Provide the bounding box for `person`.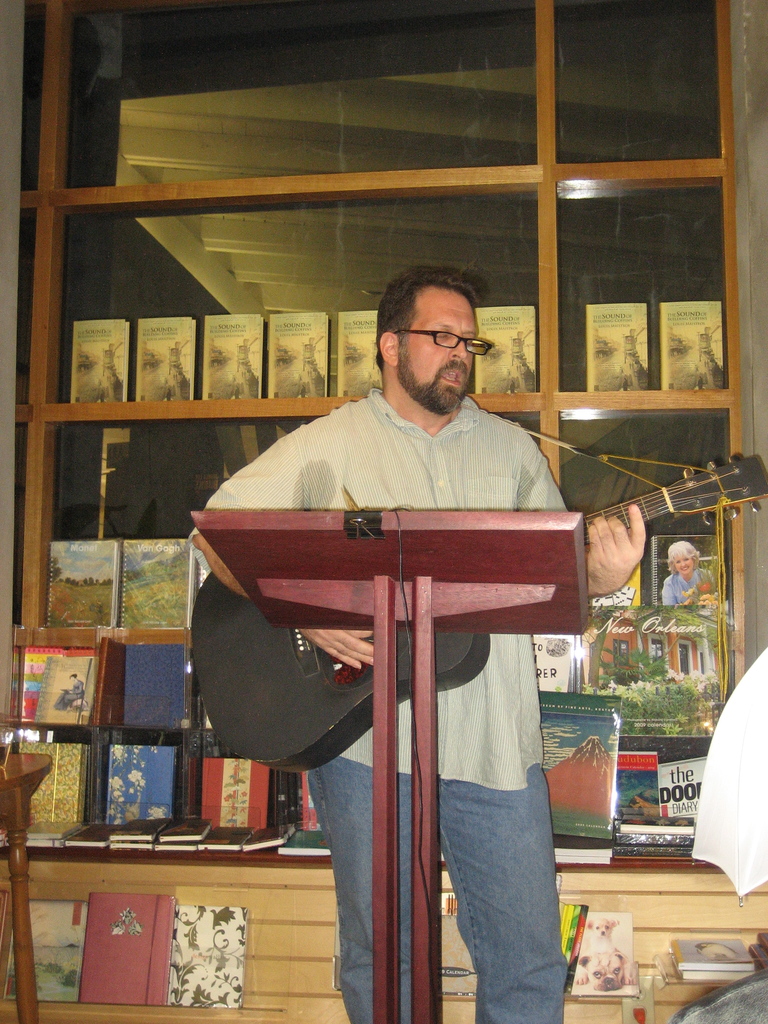
<bbox>191, 271, 645, 1023</bbox>.
